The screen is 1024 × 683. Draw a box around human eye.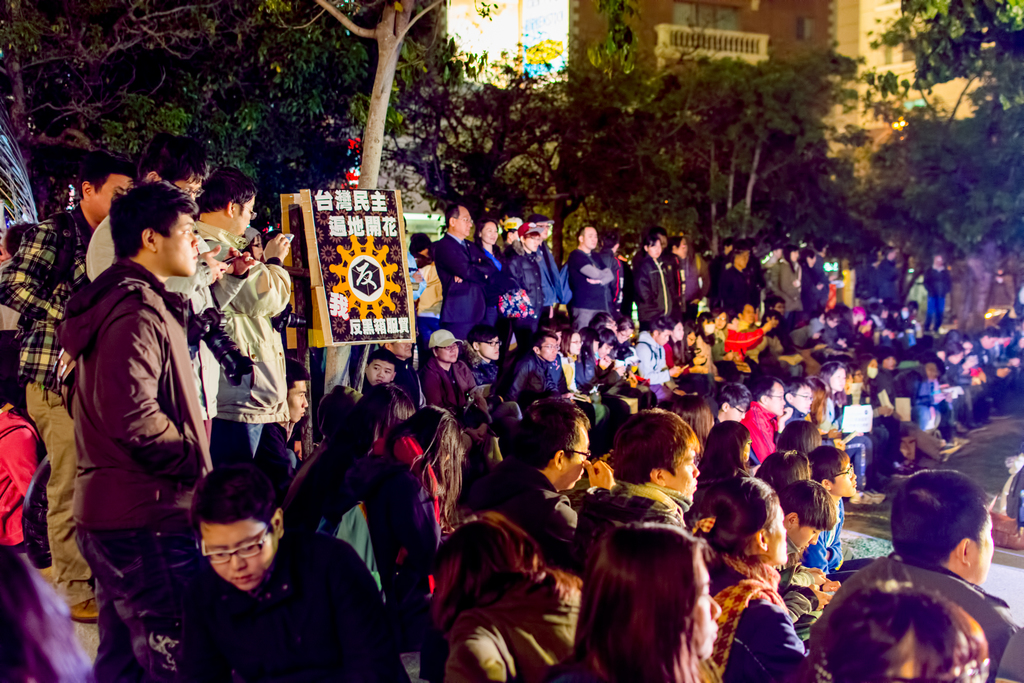
(381,369,388,373).
